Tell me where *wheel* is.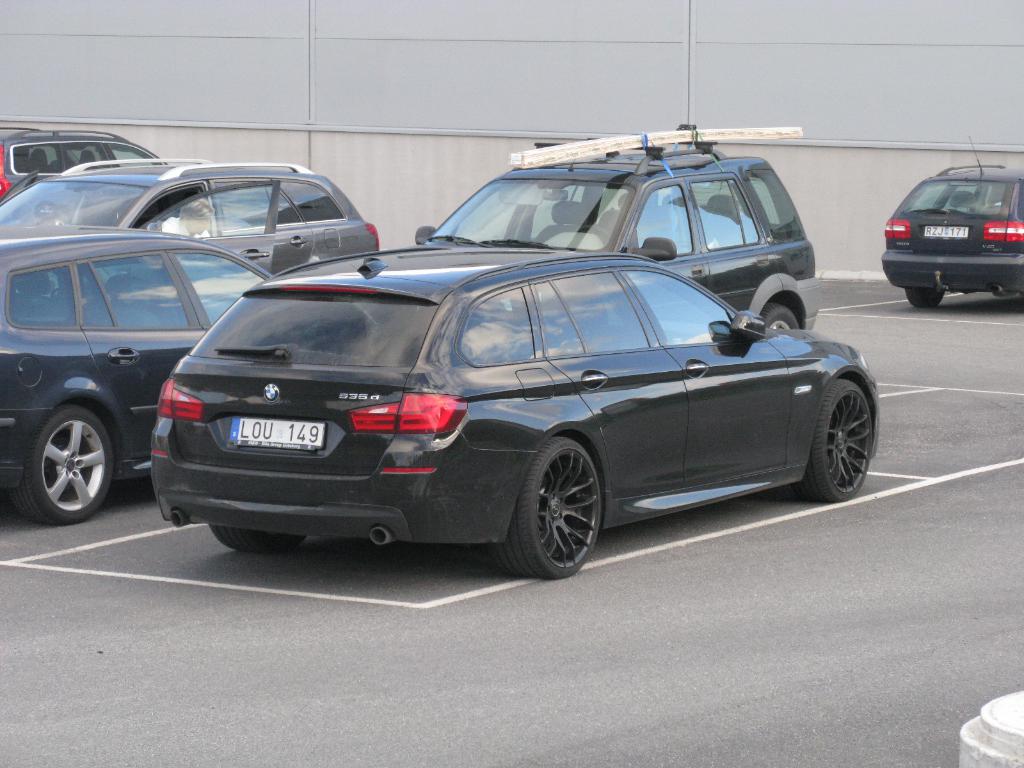
*wheel* is at region(794, 379, 873, 503).
